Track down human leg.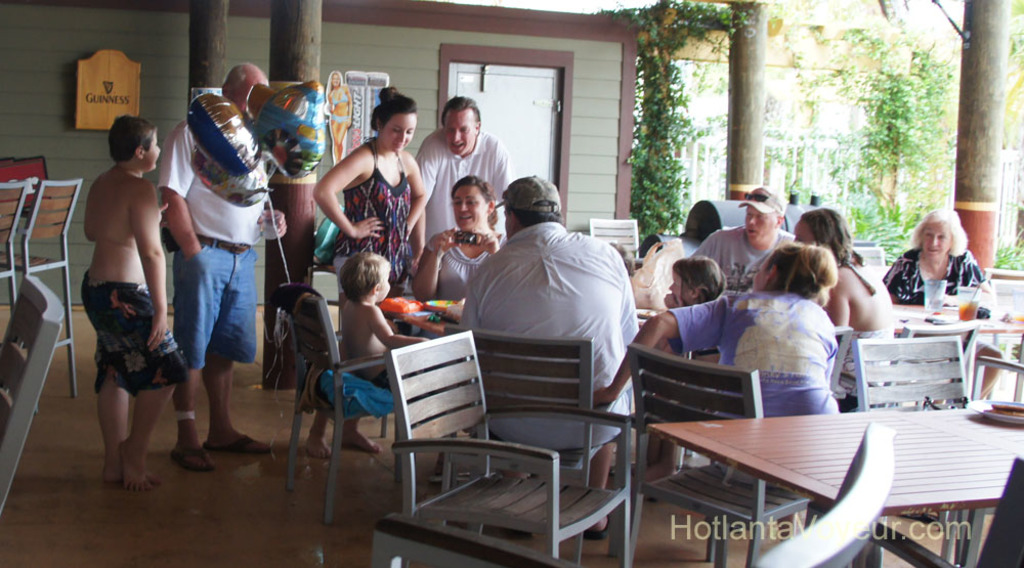
Tracked to (122, 381, 175, 490).
